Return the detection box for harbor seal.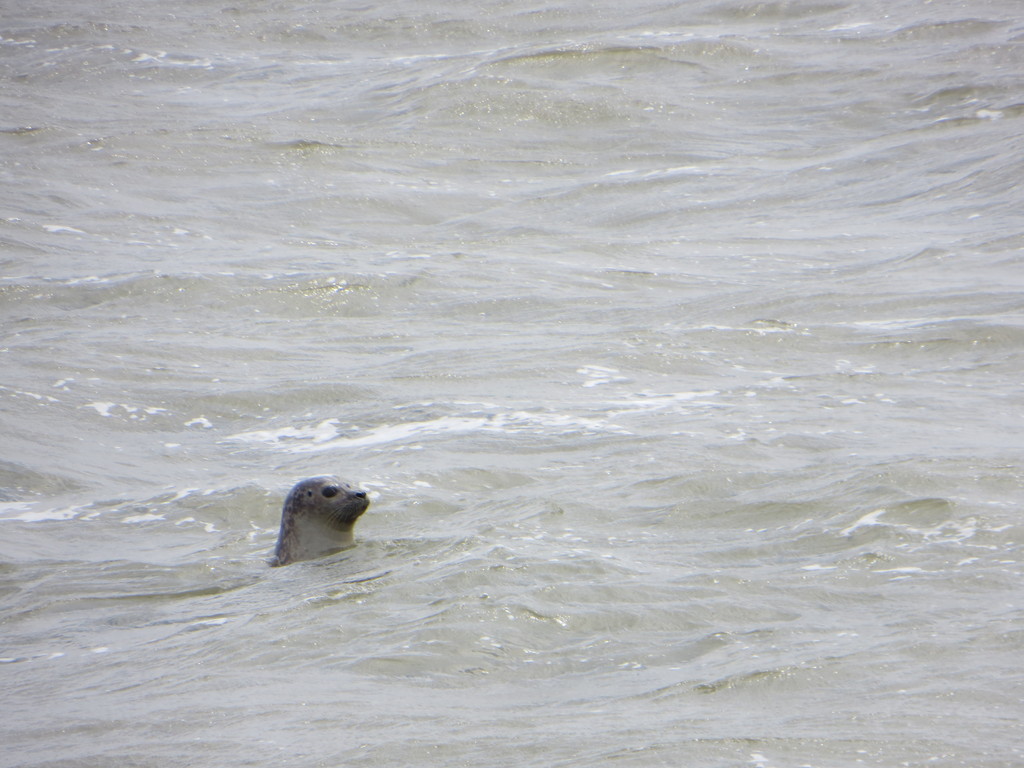
x1=255, y1=470, x2=383, y2=571.
